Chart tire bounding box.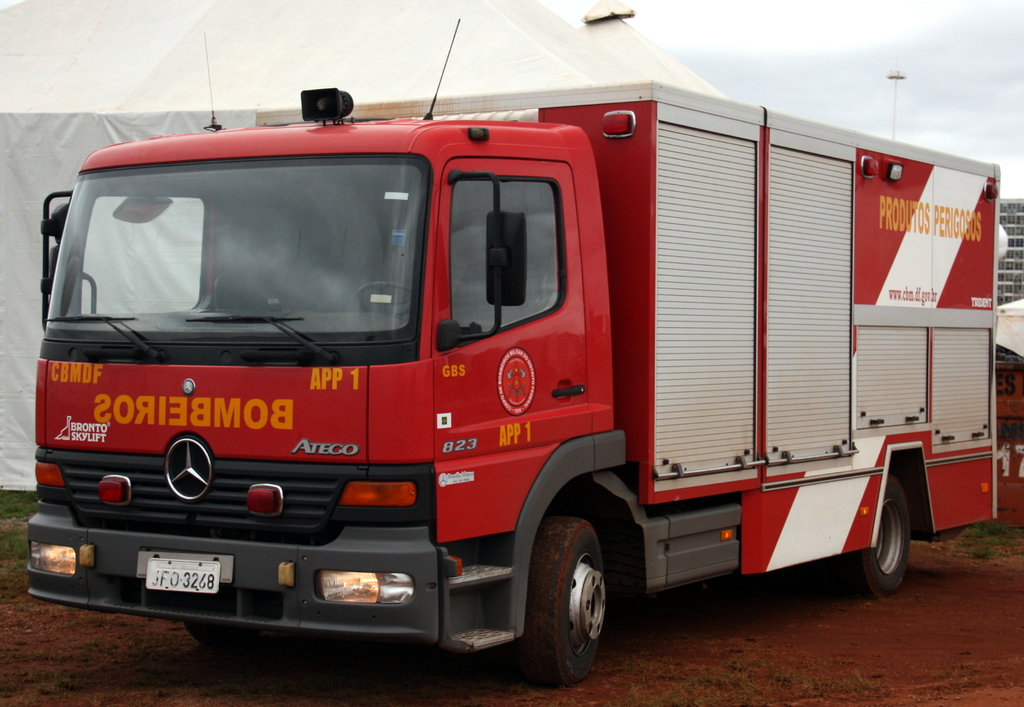
Charted: (837,485,909,587).
